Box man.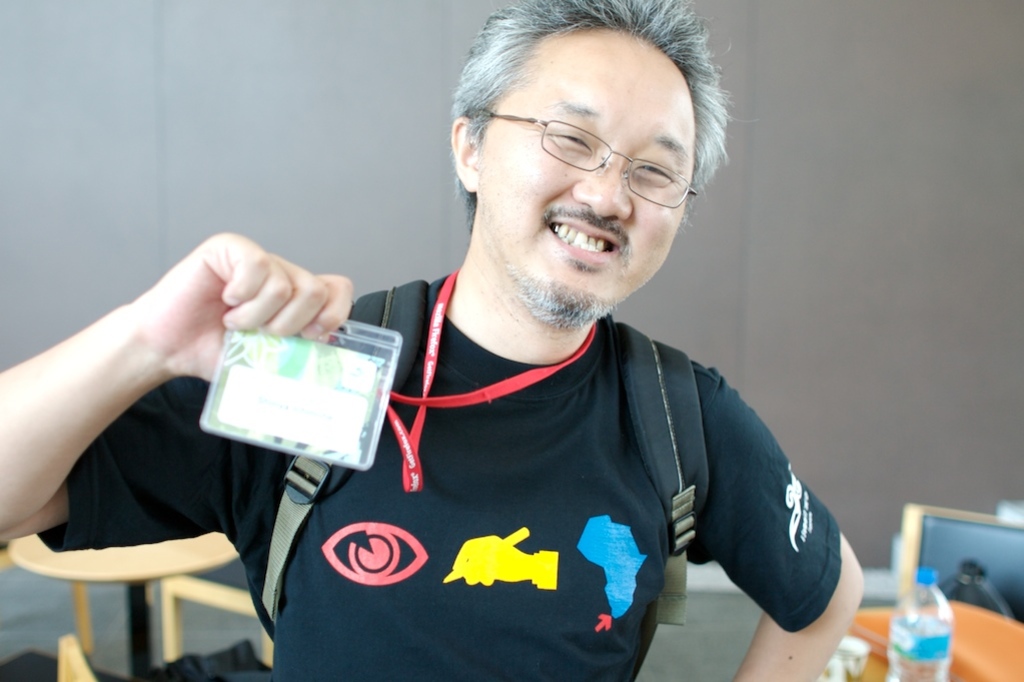
{"x1": 0, "y1": 0, "x2": 863, "y2": 681}.
